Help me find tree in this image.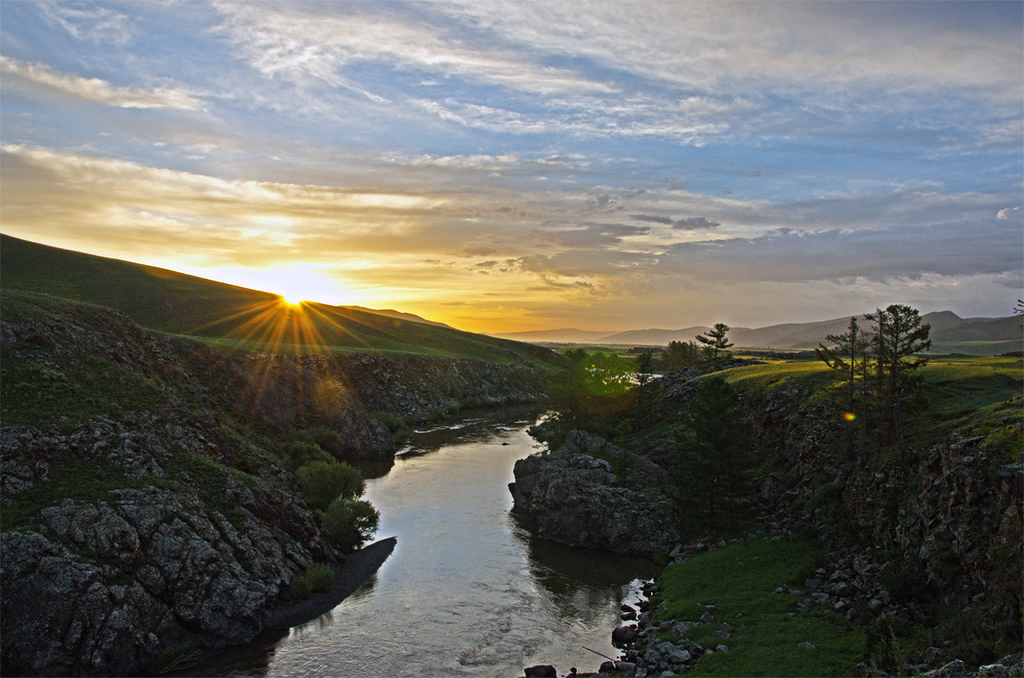
Found it: (690,323,734,359).
